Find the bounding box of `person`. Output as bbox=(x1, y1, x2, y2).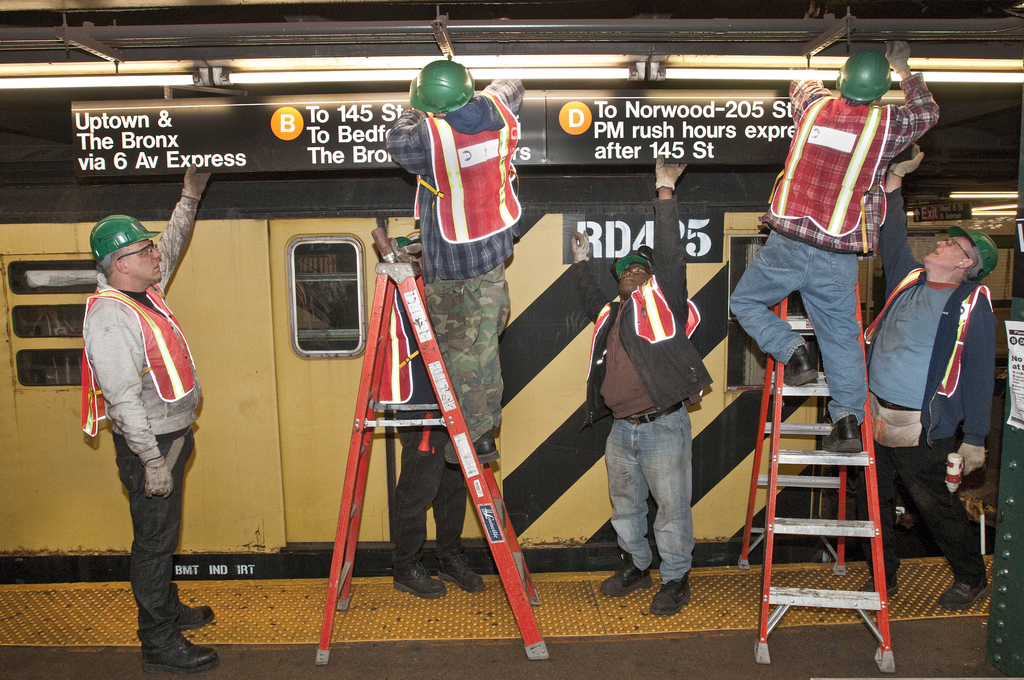
bbox=(383, 260, 483, 587).
